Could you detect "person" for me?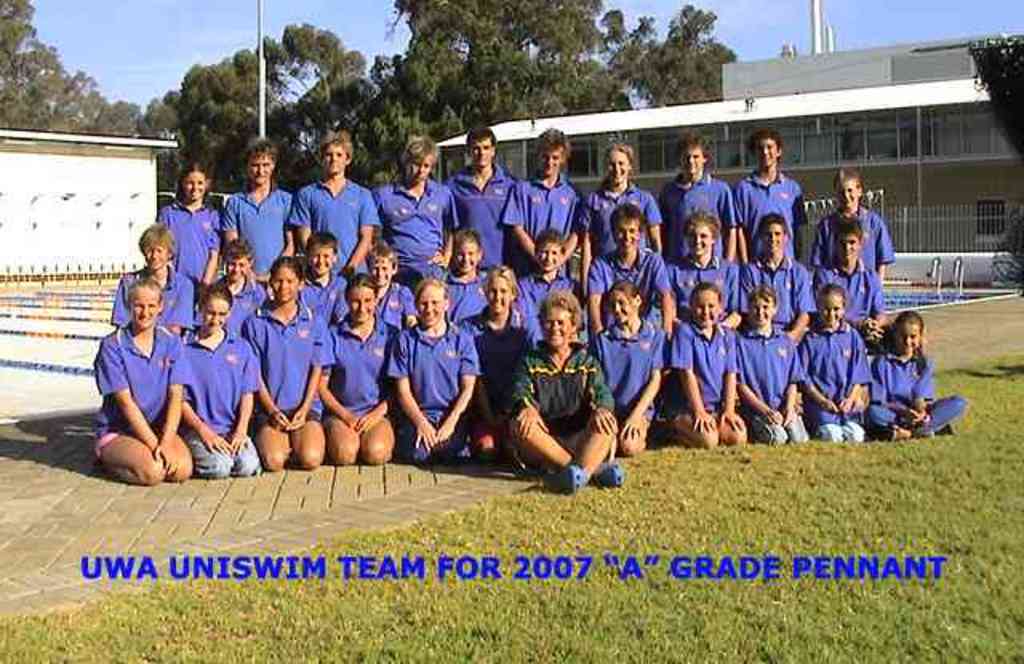
Detection result: 510/291/618/493.
